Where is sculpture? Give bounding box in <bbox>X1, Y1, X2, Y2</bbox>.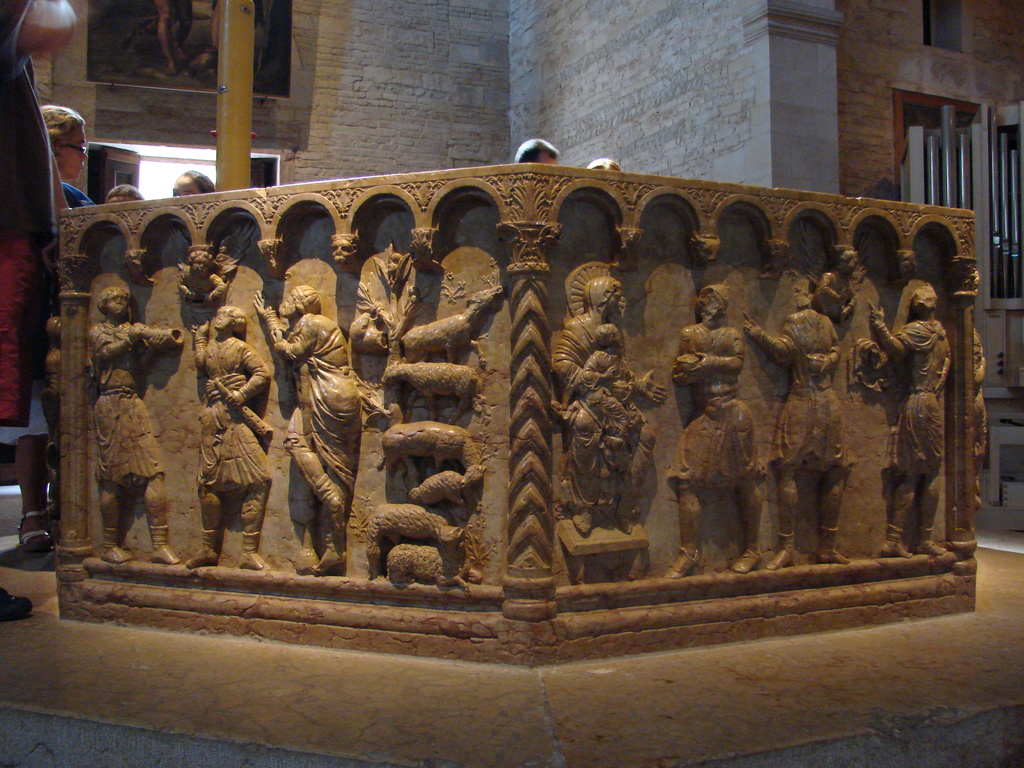
<bbox>181, 254, 239, 308</bbox>.
